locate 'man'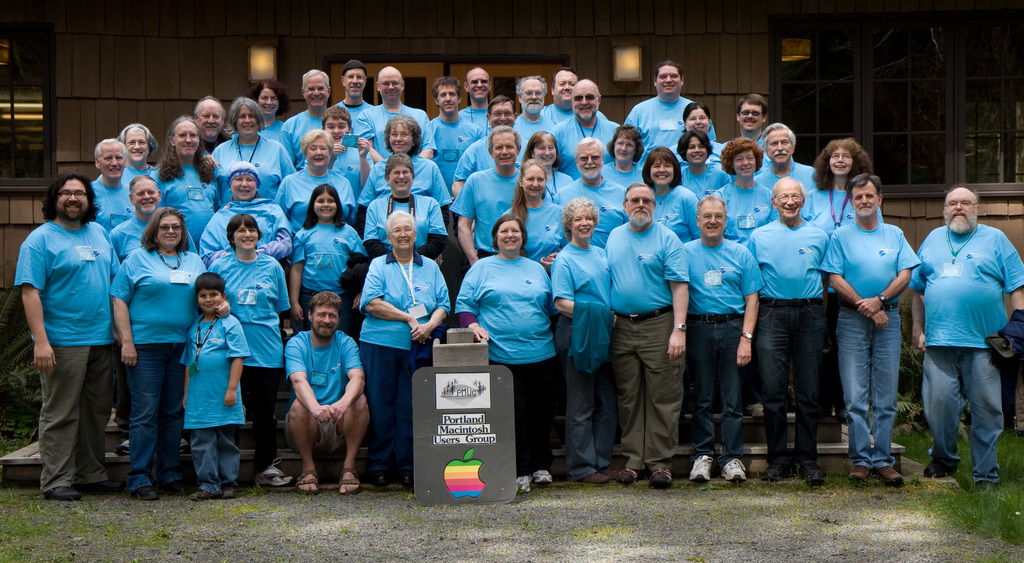
909, 184, 1023, 491
